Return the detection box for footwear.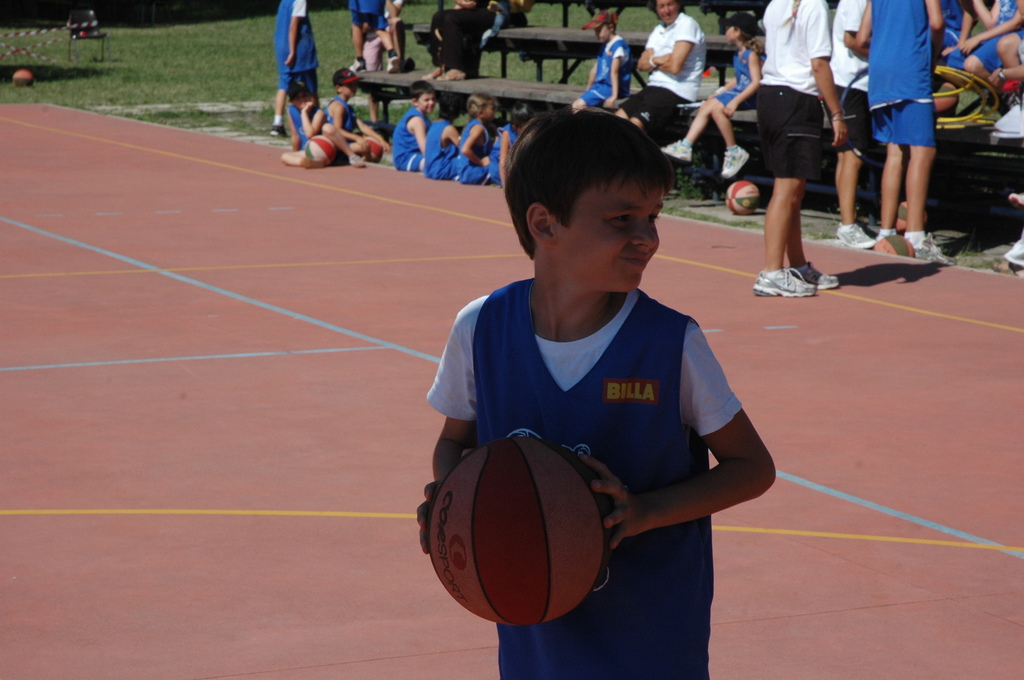
[left=910, top=235, right=956, bottom=266].
